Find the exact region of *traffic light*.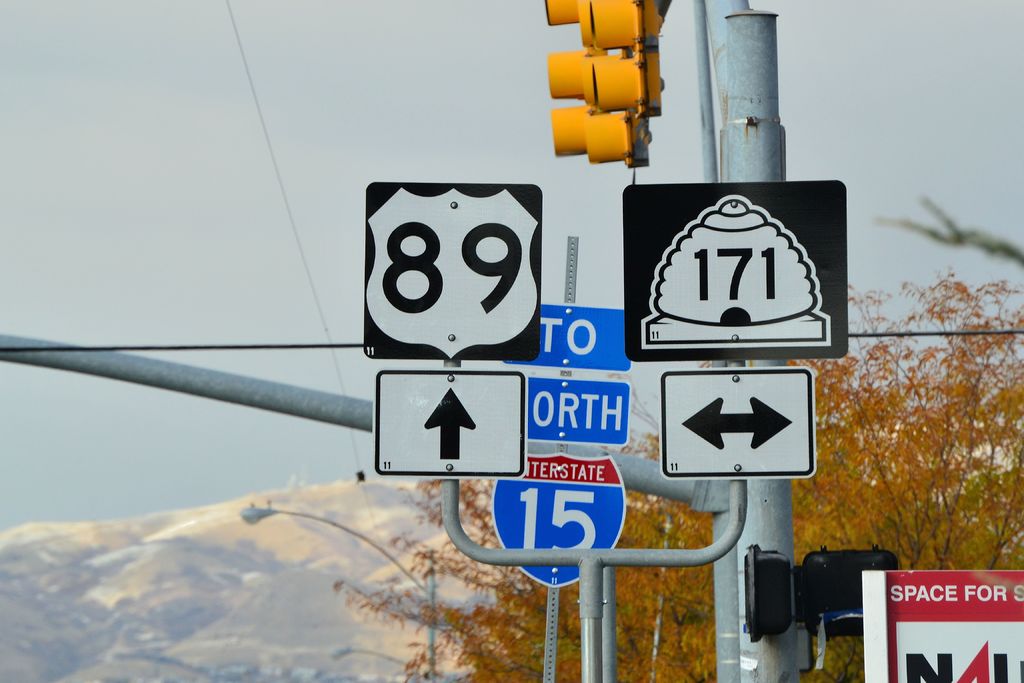
Exact region: <bbox>543, 0, 612, 158</bbox>.
